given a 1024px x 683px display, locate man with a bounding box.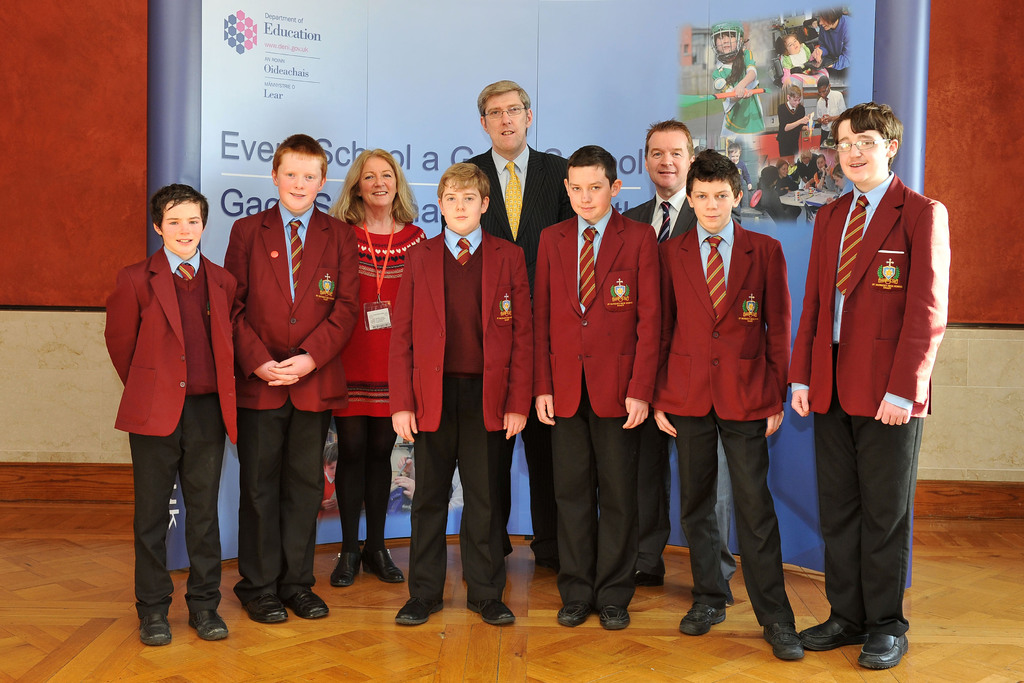
Located: <box>438,79,581,570</box>.
